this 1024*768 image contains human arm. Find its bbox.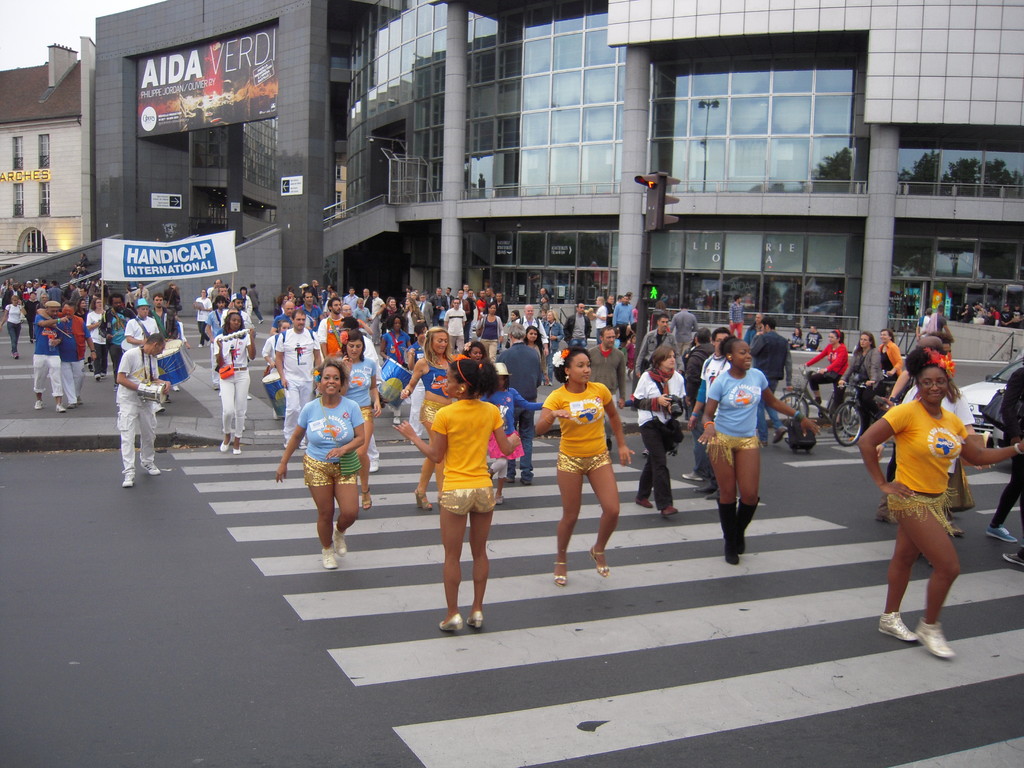
{"left": 273, "top": 335, "right": 287, "bottom": 387}.
